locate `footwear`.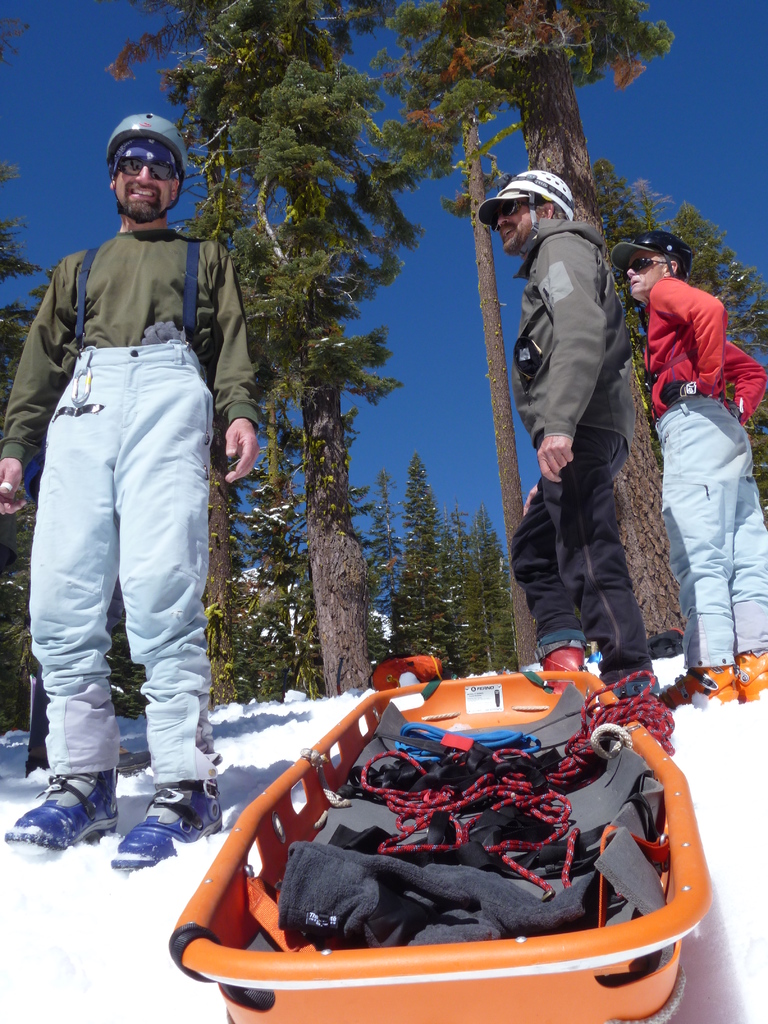
Bounding box: 652/662/753/711.
